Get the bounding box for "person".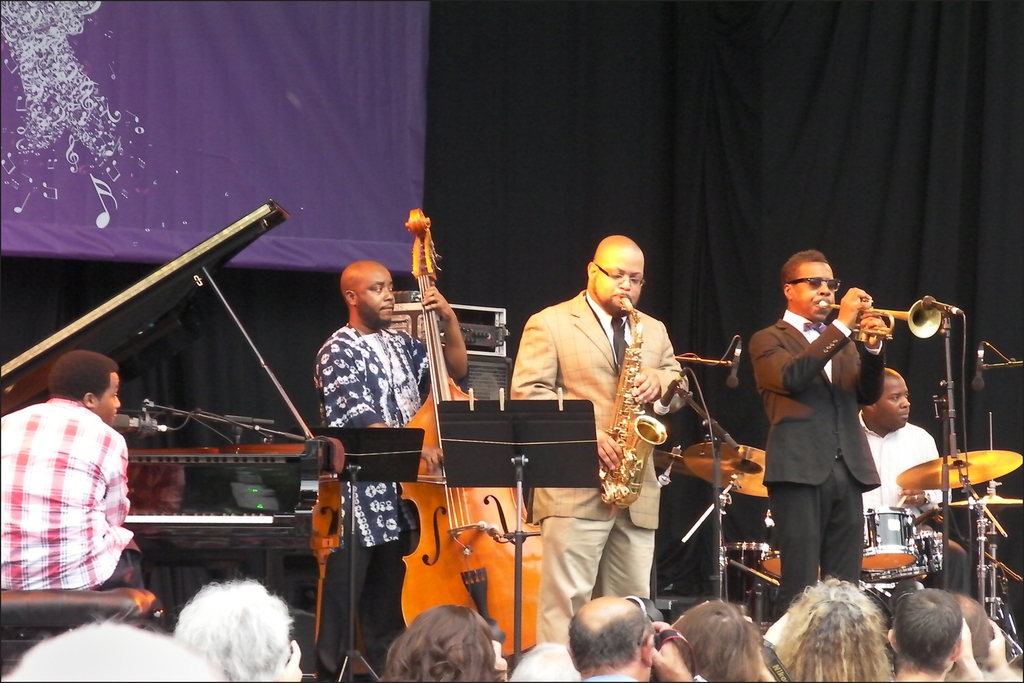
bbox(667, 598, 777, 682).
